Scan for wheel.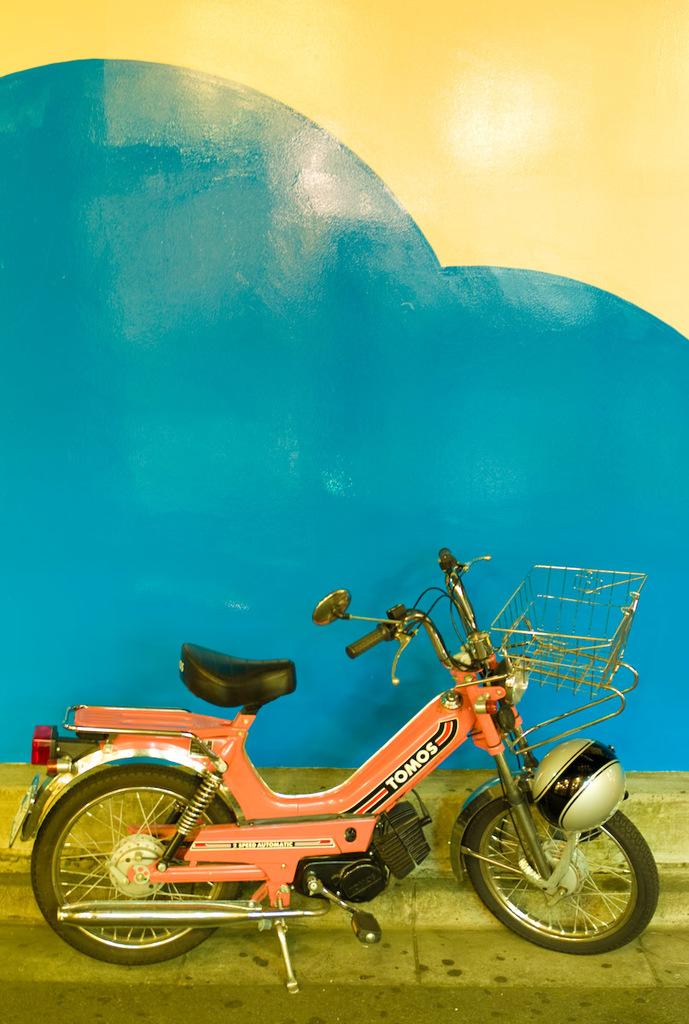
Scan result: bbox=(25, 765, 236, 966).
